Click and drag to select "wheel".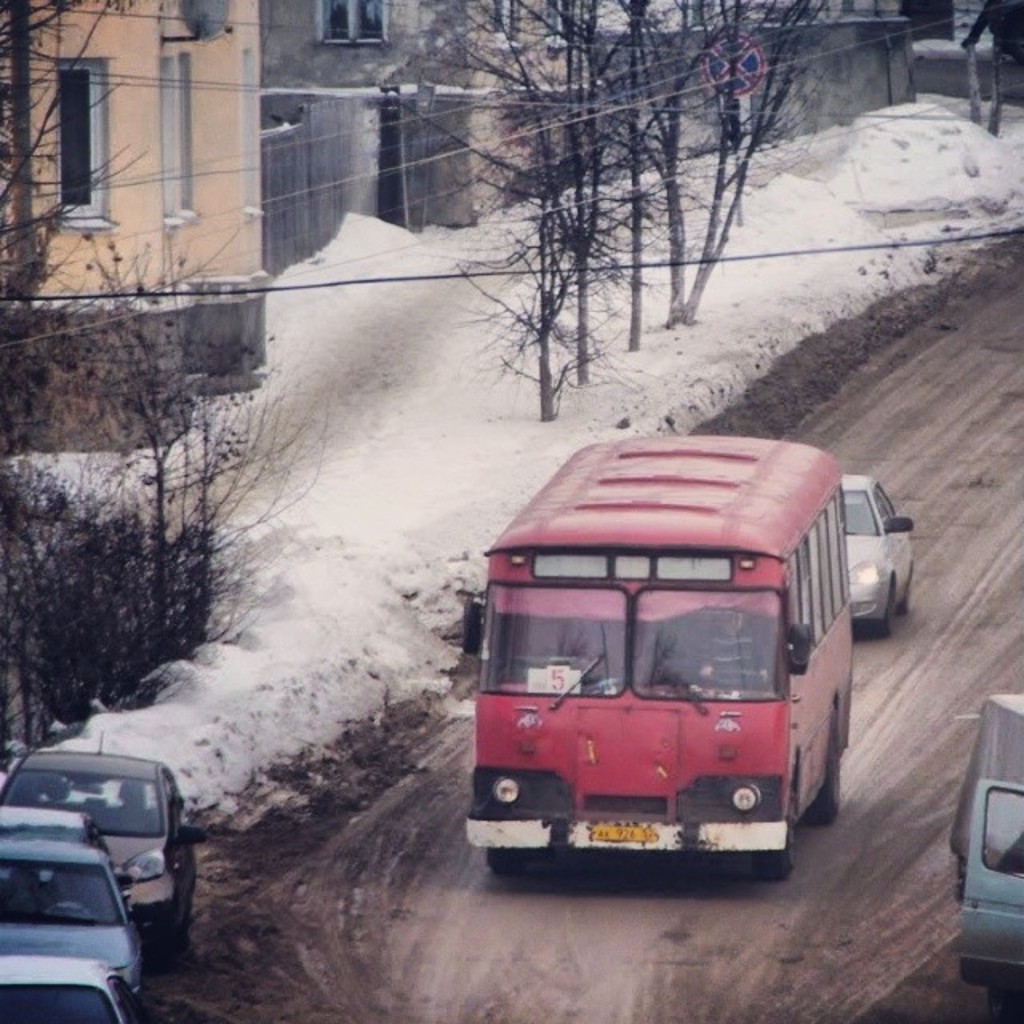
Selection: bbox(869, 603, 890, 637).
